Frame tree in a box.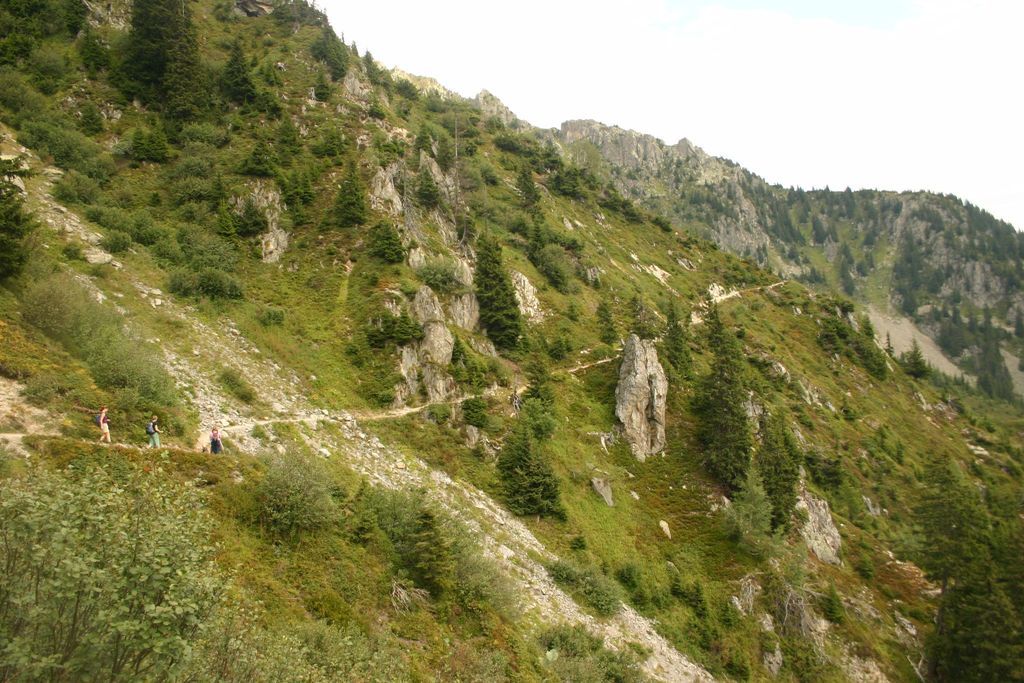
908,465,984,629.
